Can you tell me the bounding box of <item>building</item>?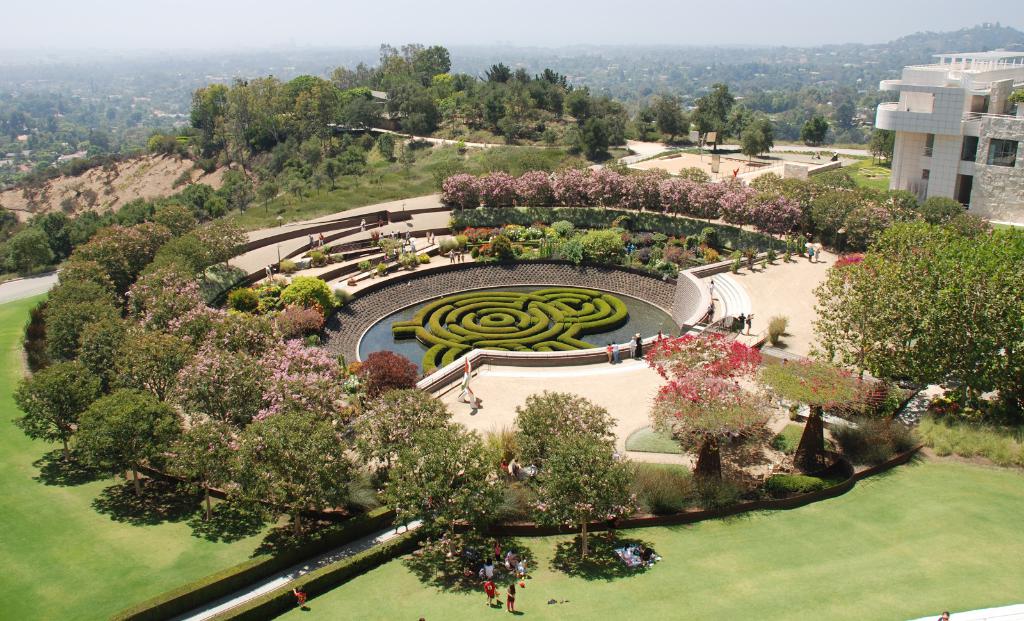
l=870, t=49, r=1023, b=230.
